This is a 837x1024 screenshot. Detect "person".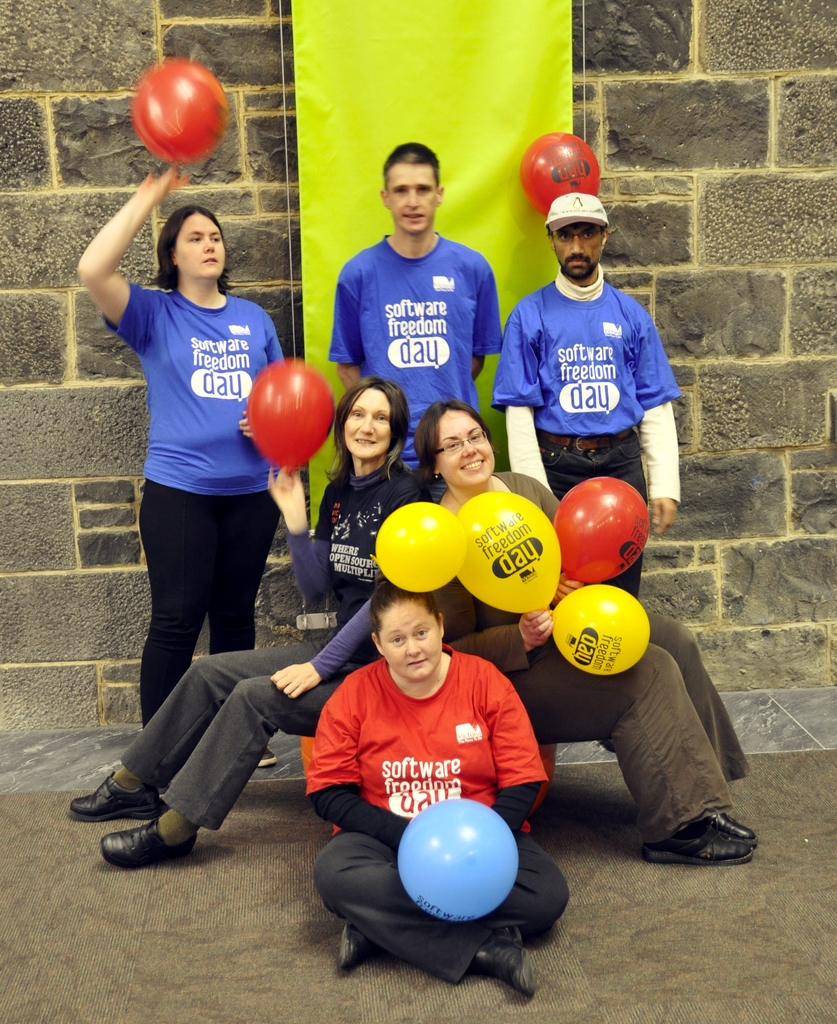
pyautogui.locateOnScreen(63, 375, 434, 868).
